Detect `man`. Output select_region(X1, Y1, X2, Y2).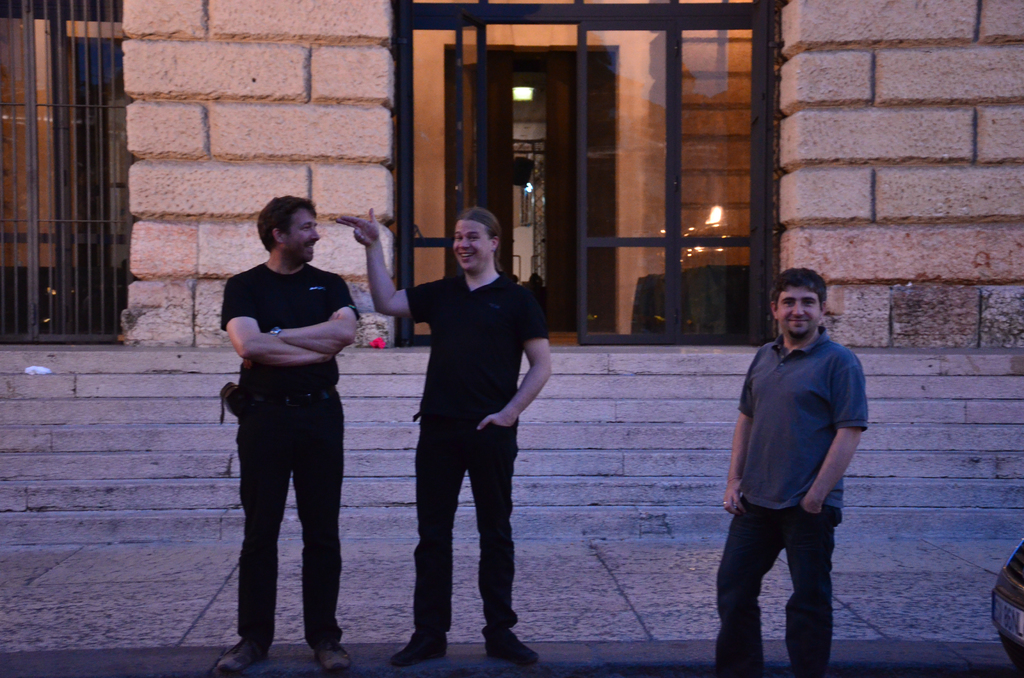
select_region(704, 266, 871, 670).
